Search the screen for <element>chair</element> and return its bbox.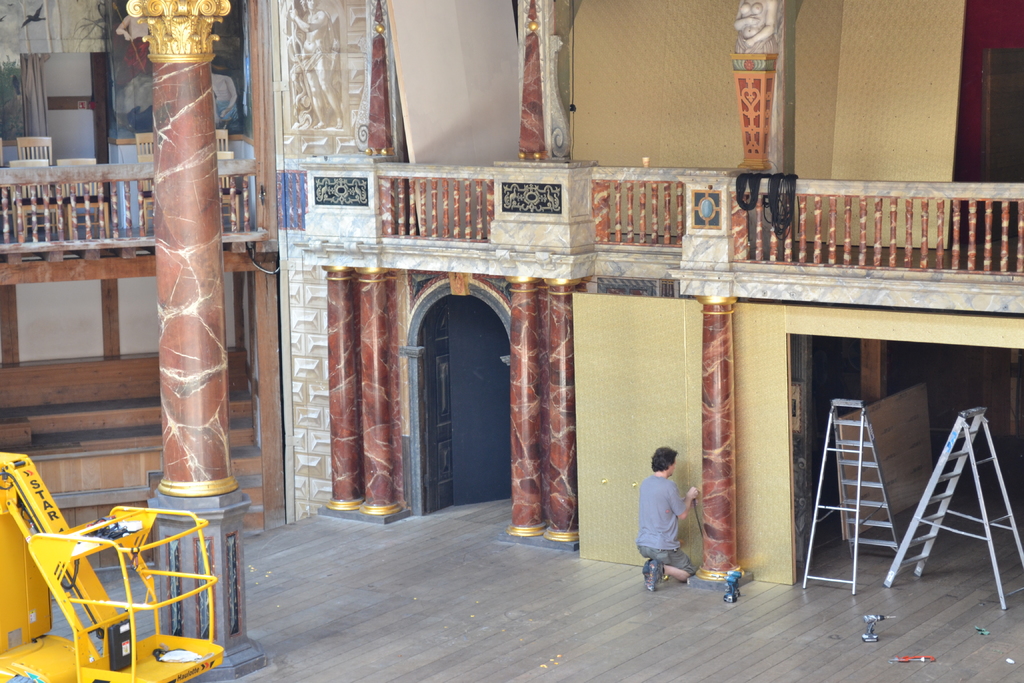
Found: (15, 133, 63, 226).
